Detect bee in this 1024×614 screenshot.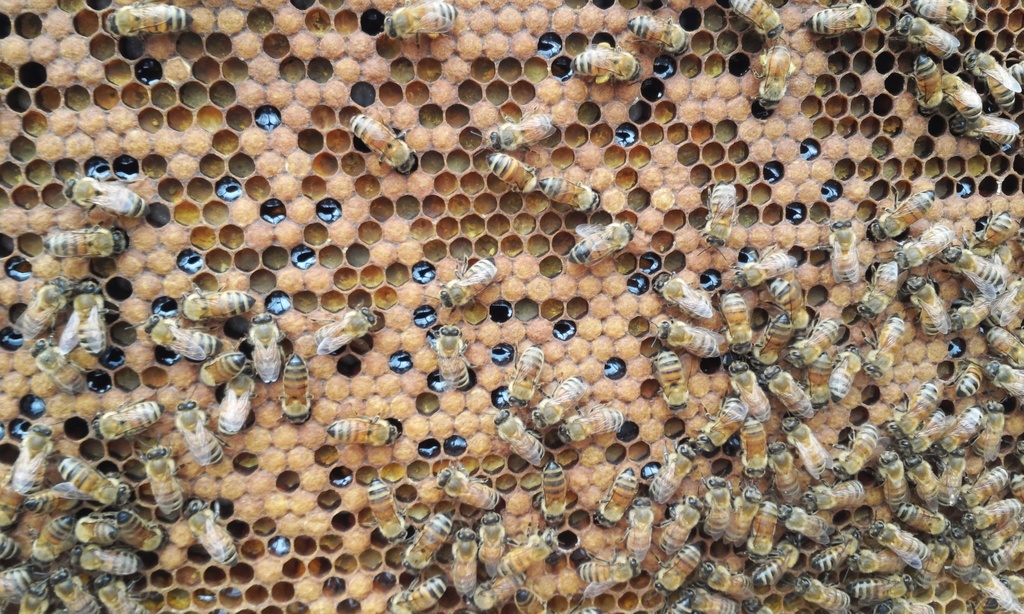
Detection: Rect(0, 521, 23, 576).
